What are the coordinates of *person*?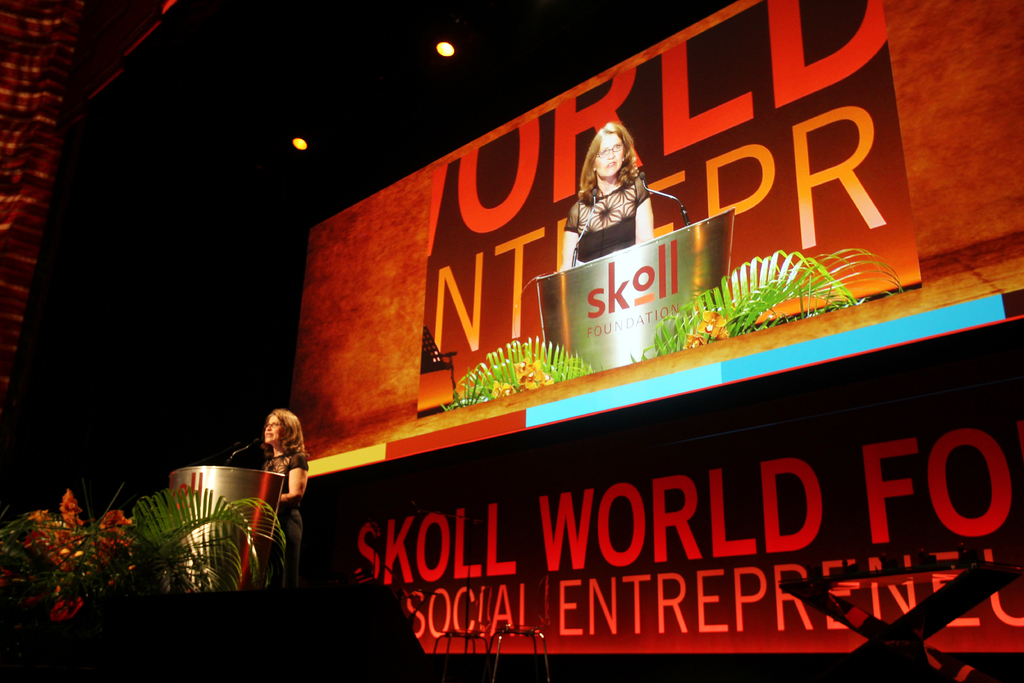
[257, 411, 319, 583].
